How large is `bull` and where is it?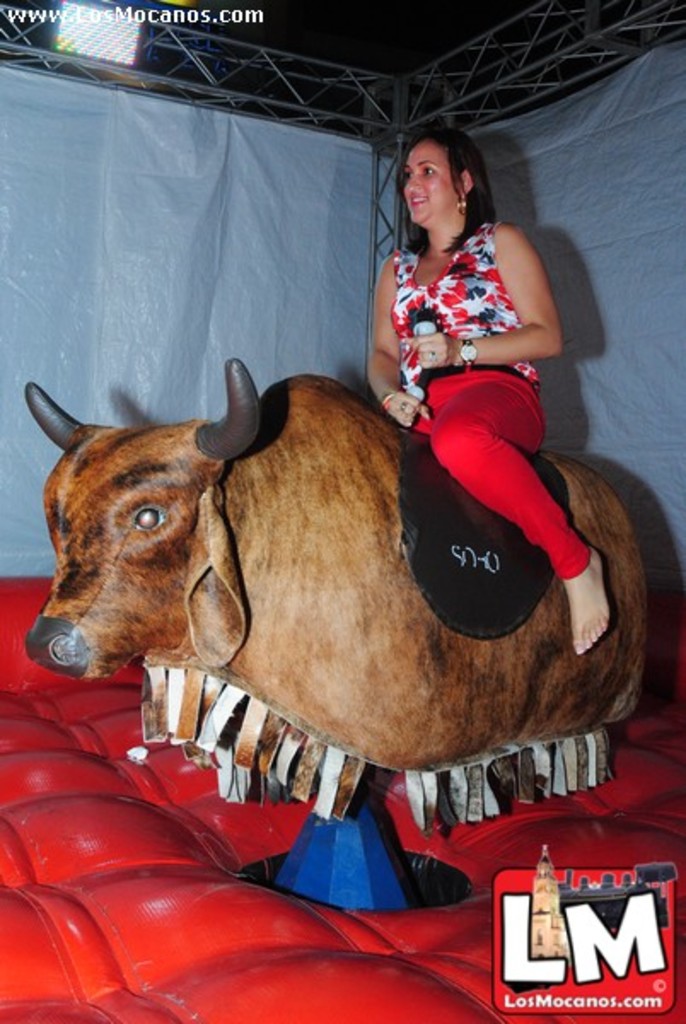
Bounding box: [x1=19, y1=352, x2=652, y2=797].
